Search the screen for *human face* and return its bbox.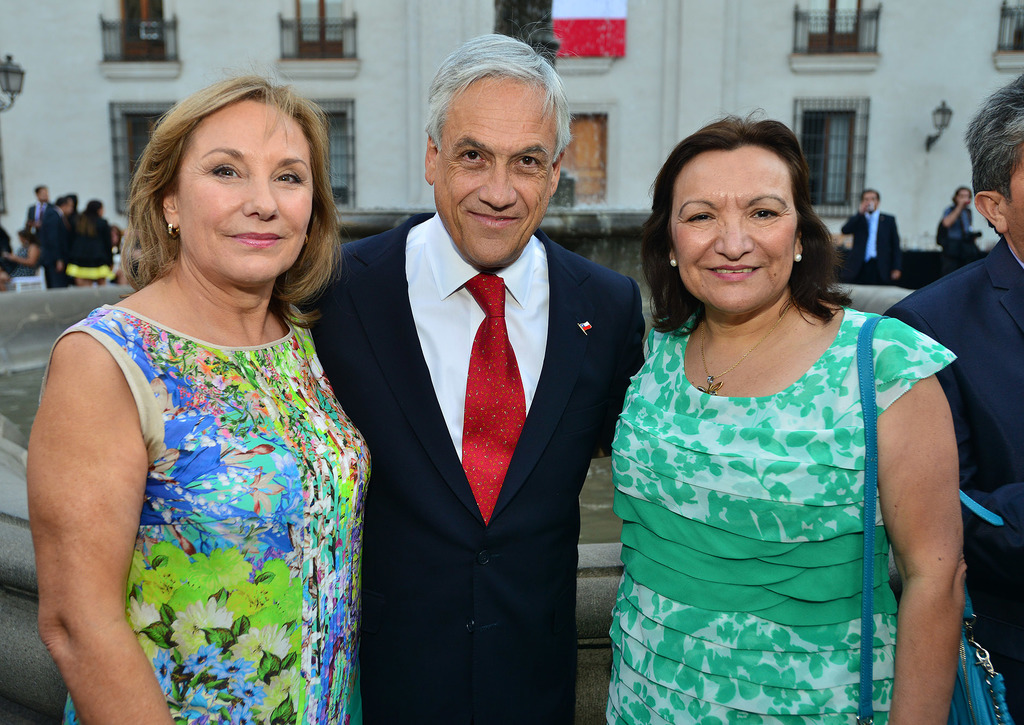
Found: {"left": 1001, "top": 164, "right": 1023, "bottom": 262}.
